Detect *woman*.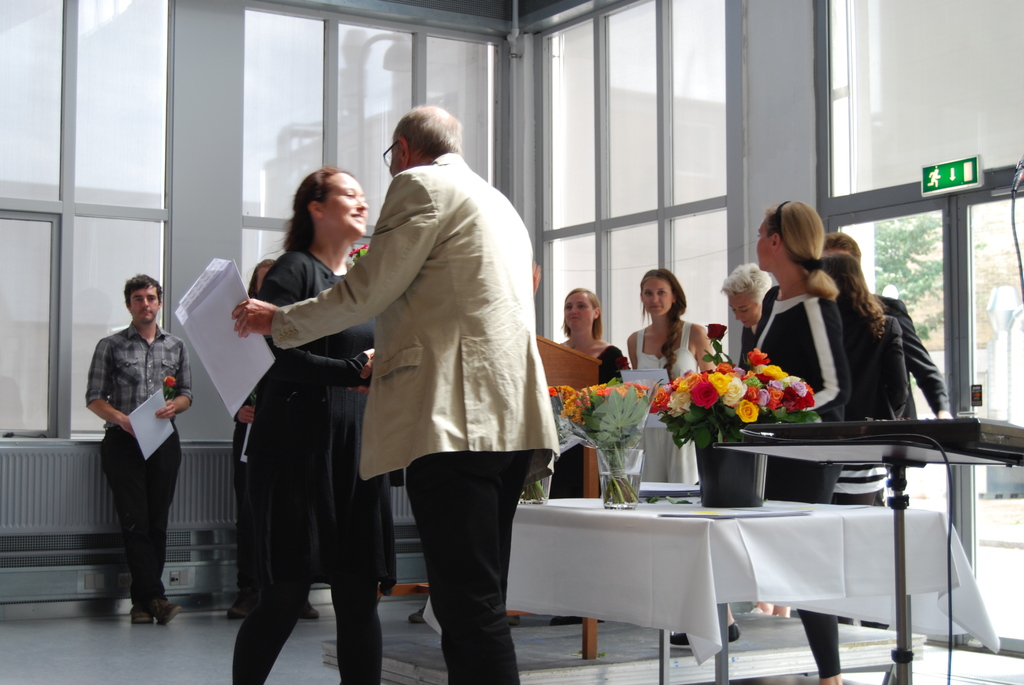
Detected at 728, 242, 781, 359.
